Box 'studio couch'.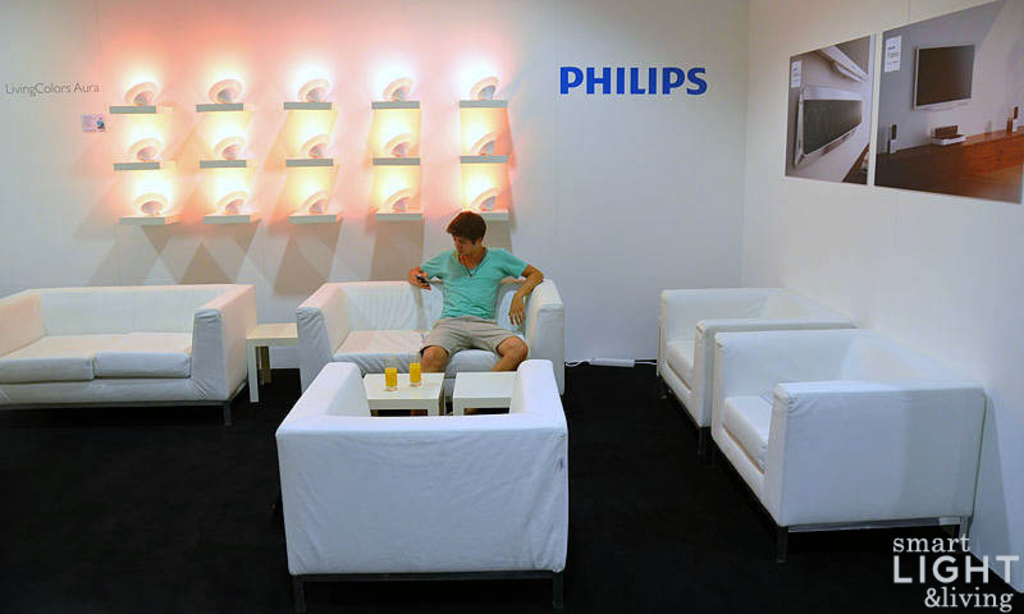
275/365/573/613.
